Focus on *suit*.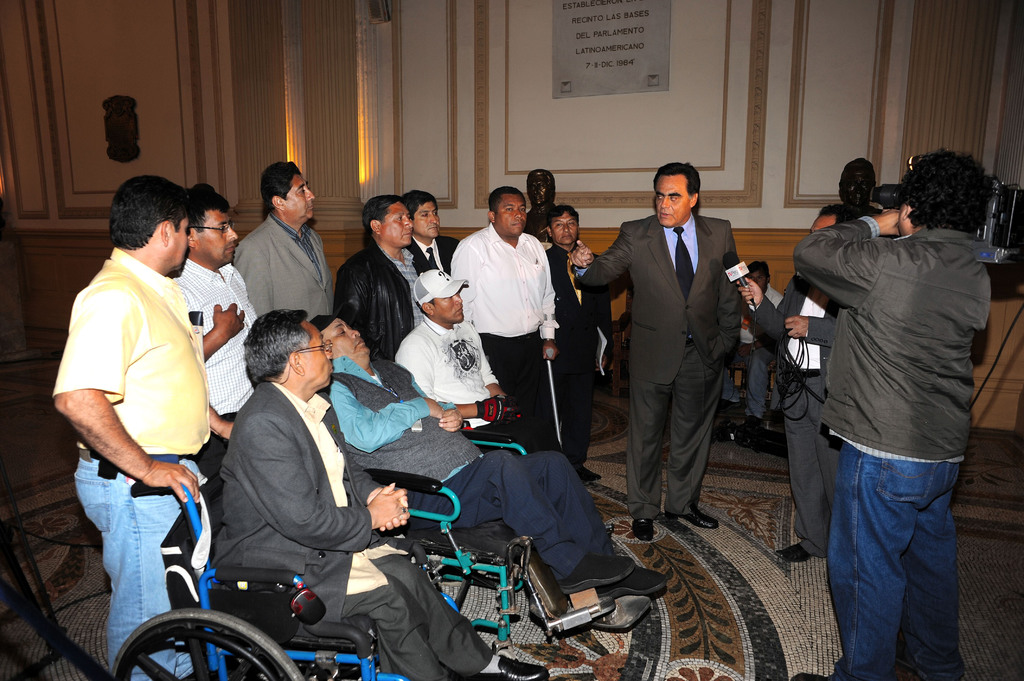
Focused at bbox=[234, 212, 339, 321].
